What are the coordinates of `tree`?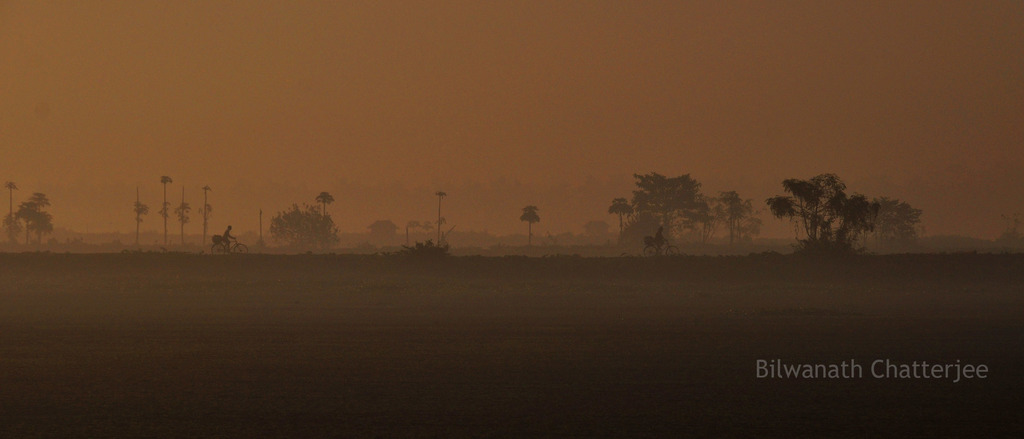
region(613, 195, 630, 242).
